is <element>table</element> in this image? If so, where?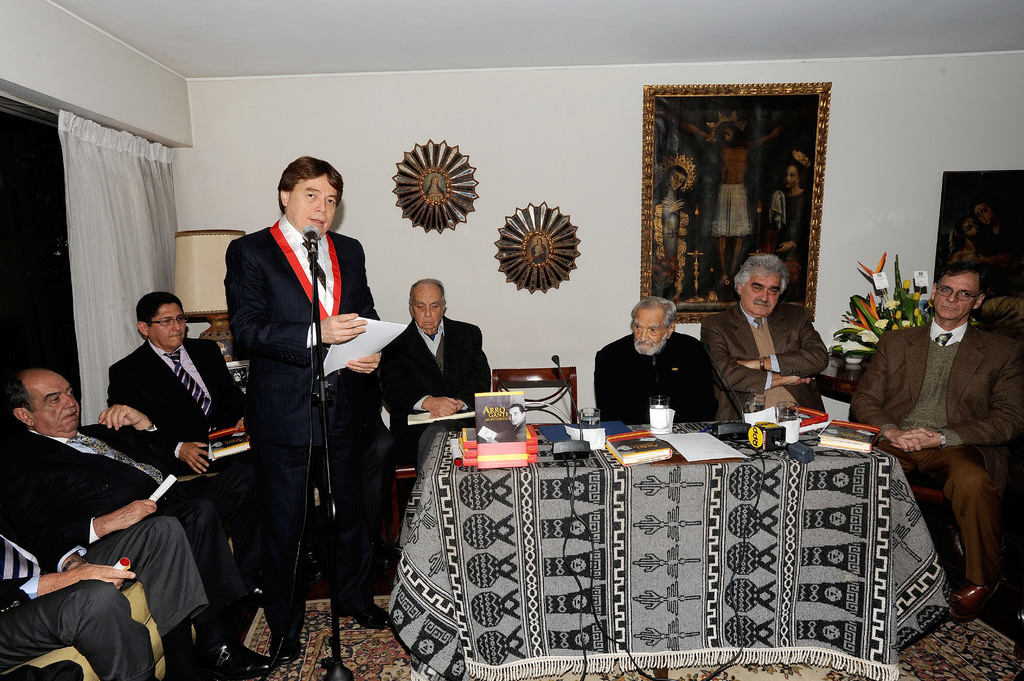
Yes, at <bbox>233, 380, 939, 664</bbox>.
